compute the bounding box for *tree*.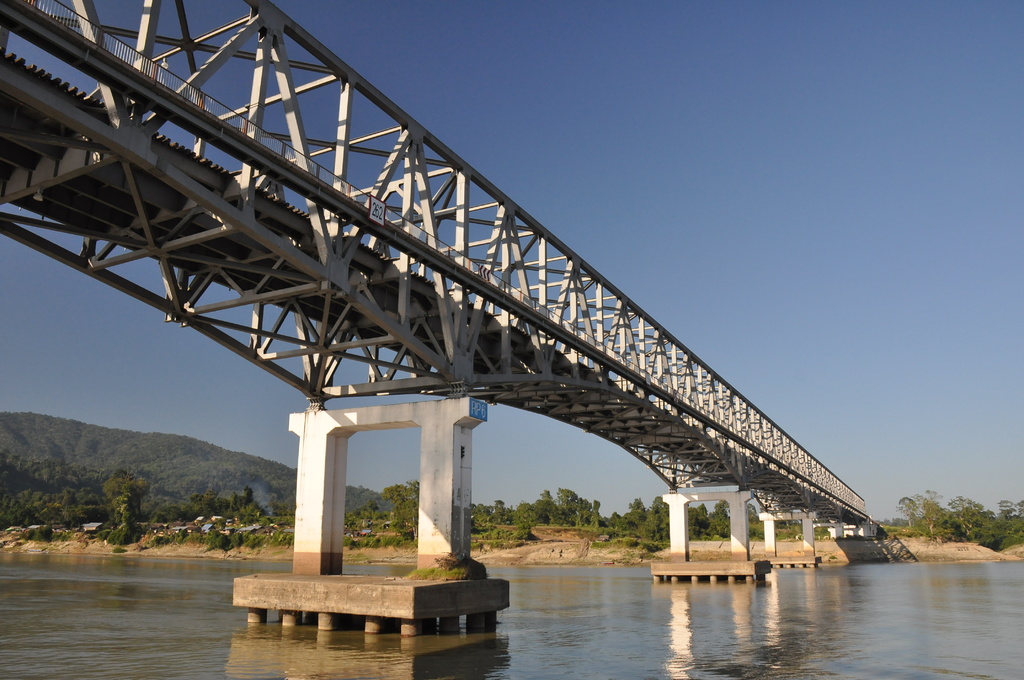
select_region(1020, 498, 1023, 528).
